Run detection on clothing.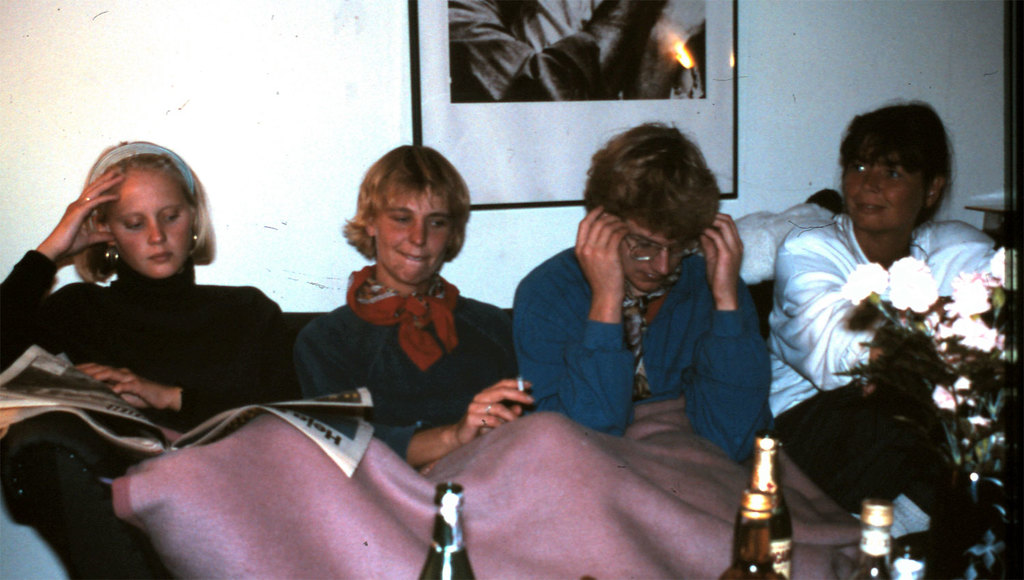
Result: 451 0 696 97.
